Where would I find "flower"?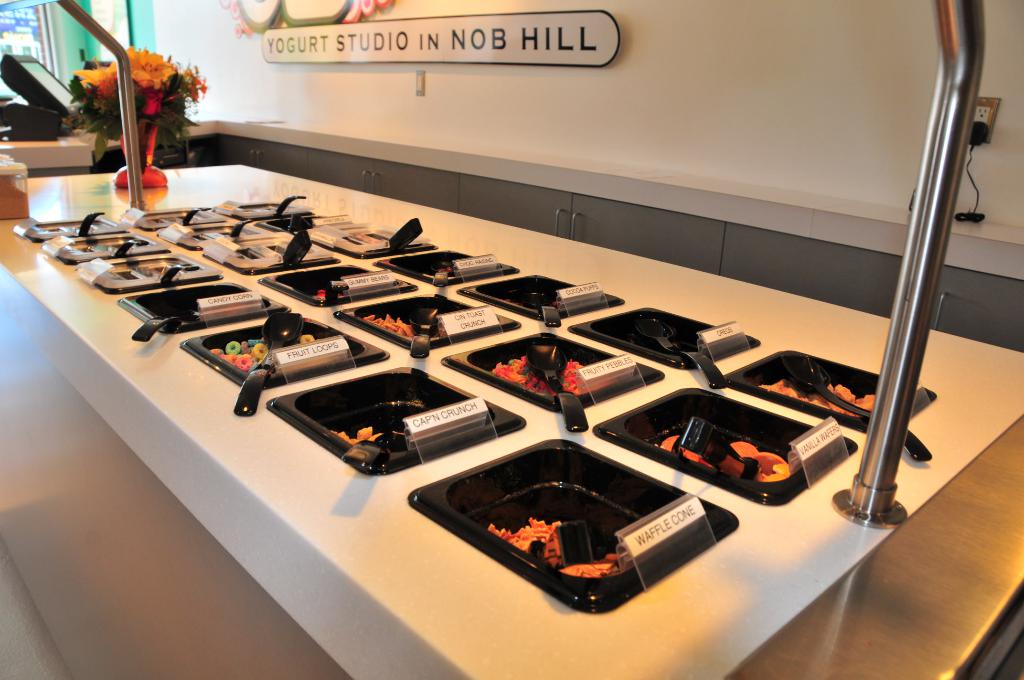
At <region>181, 67, 207, 102</region>.
